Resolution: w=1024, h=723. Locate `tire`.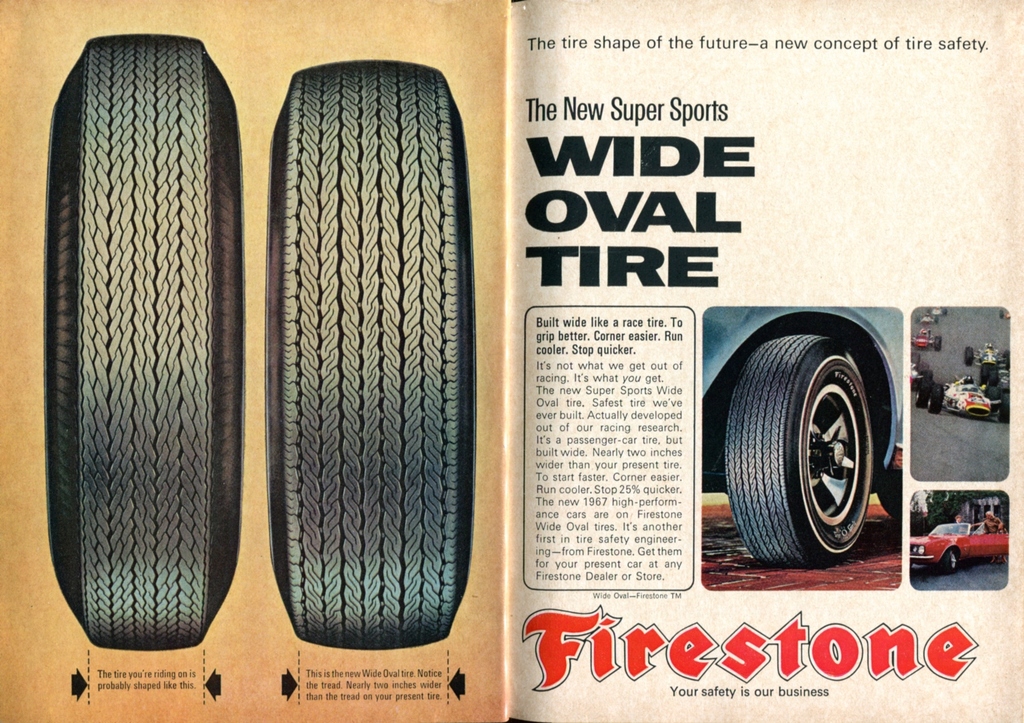
Rect(263, 60, 481, 656).
